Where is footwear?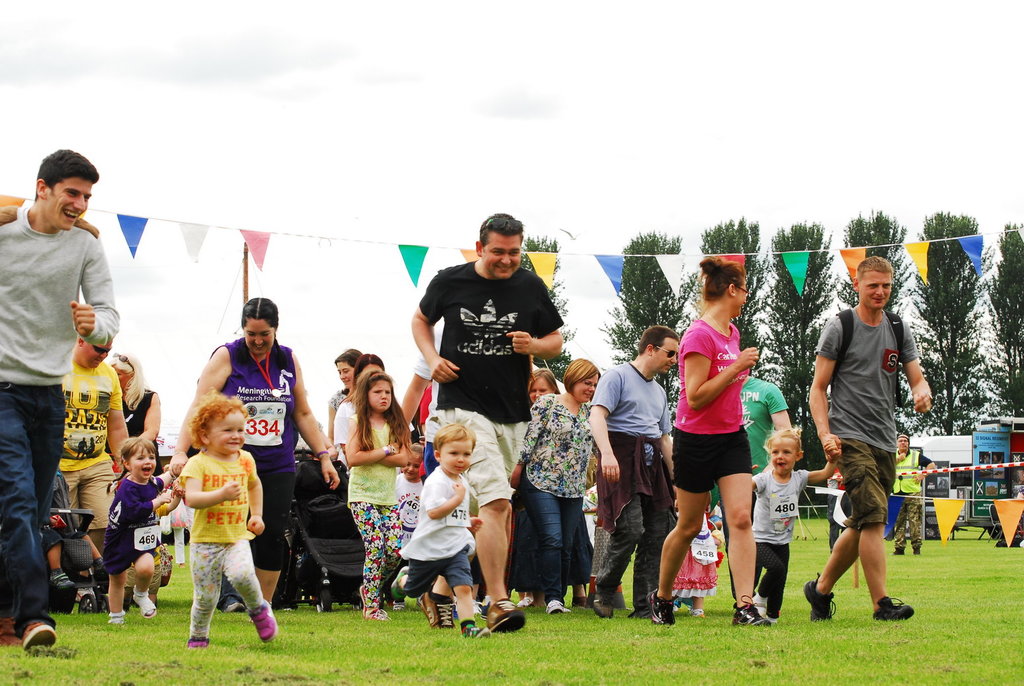
locate(590, 589, 615, 616).
